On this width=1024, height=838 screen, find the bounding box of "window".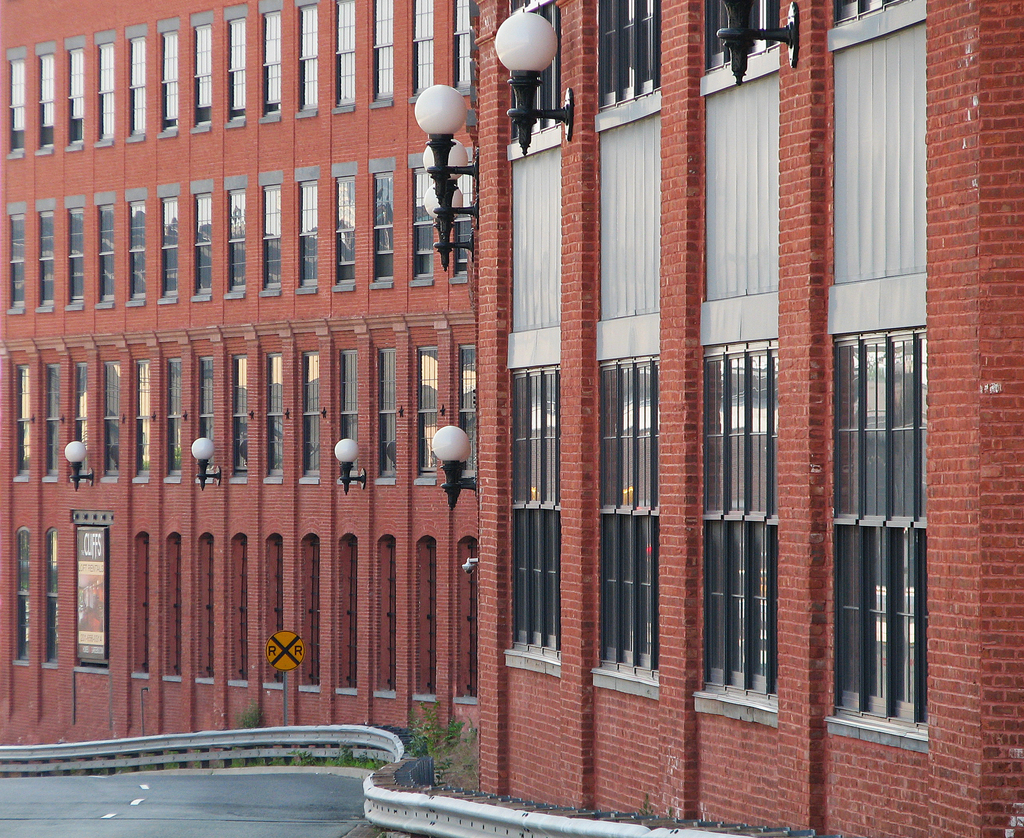
Bounding box: rect(831, 0, 909, 26).
